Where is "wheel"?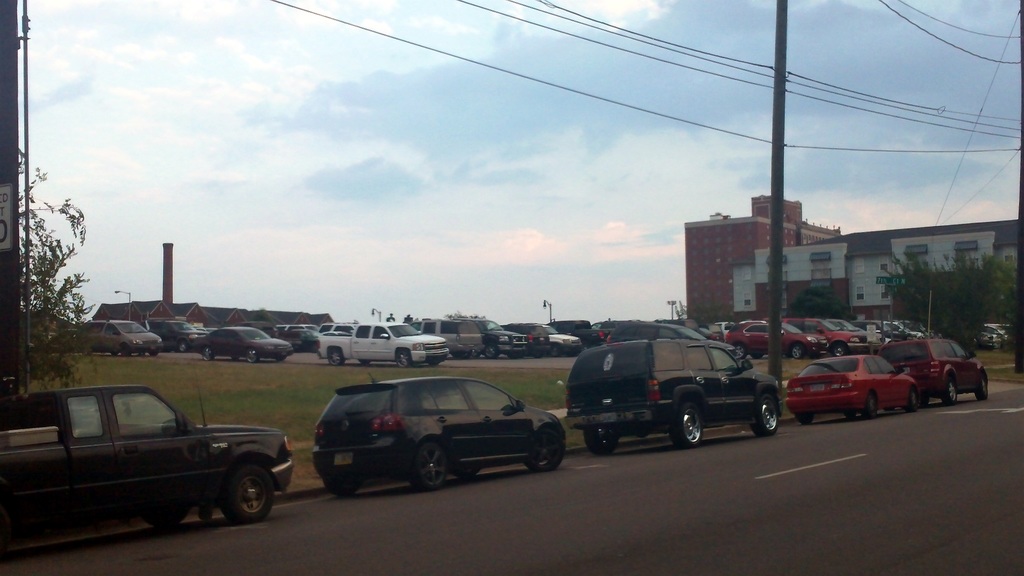
l=751, t=355, r=762, b=359.
